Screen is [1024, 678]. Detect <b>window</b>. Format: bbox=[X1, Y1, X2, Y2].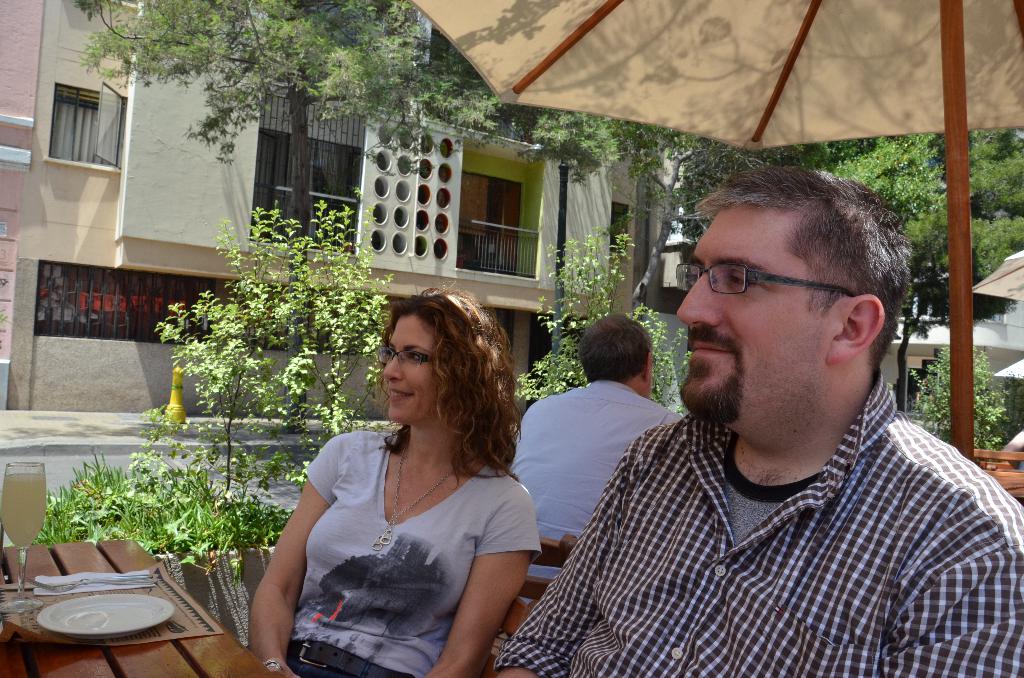
bbox=[611, 202, 631, 253].
